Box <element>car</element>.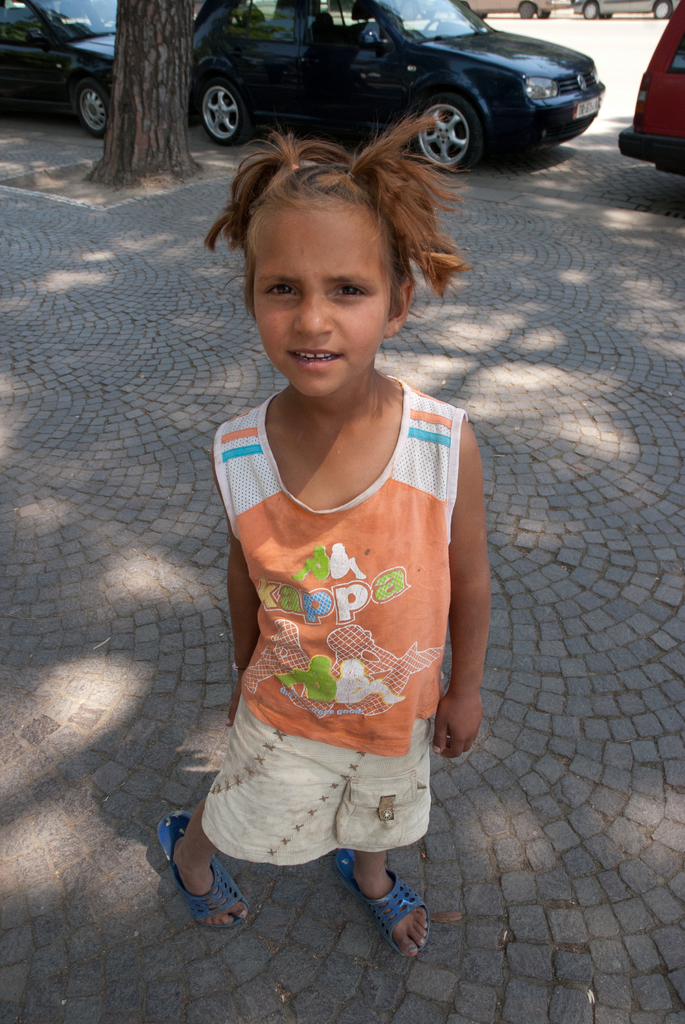
left=577, top=0, right=666, bottom=22.
